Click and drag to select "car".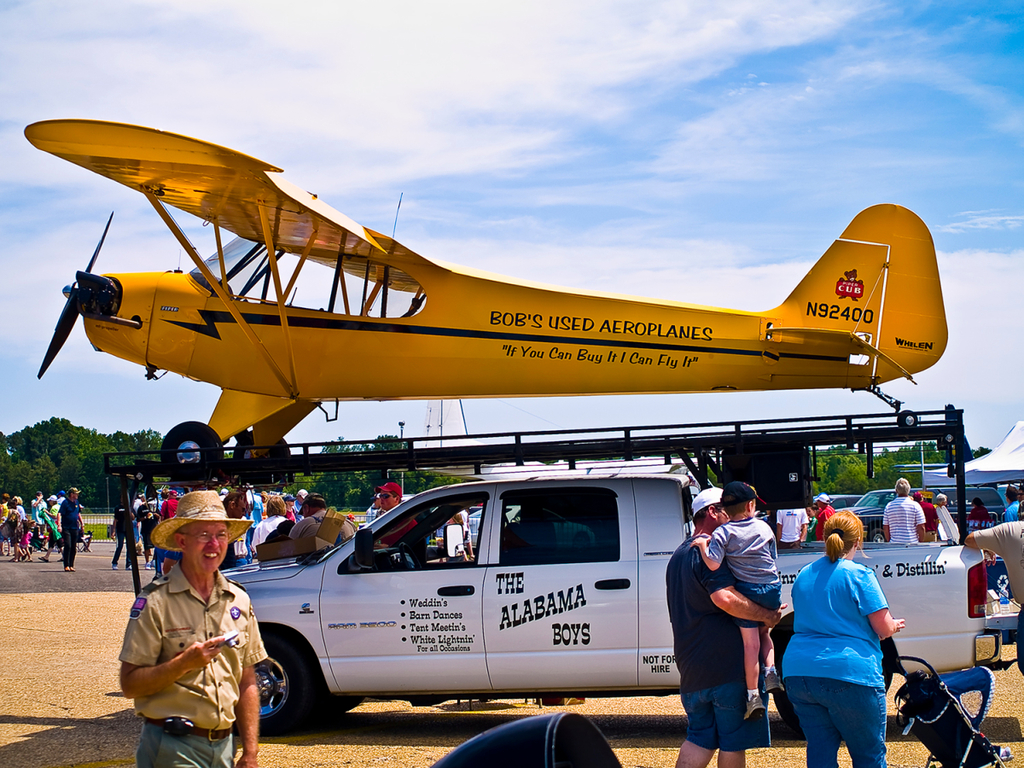
Selection: pyautogui.locateOnScreen(817, 493, 859, 509).
